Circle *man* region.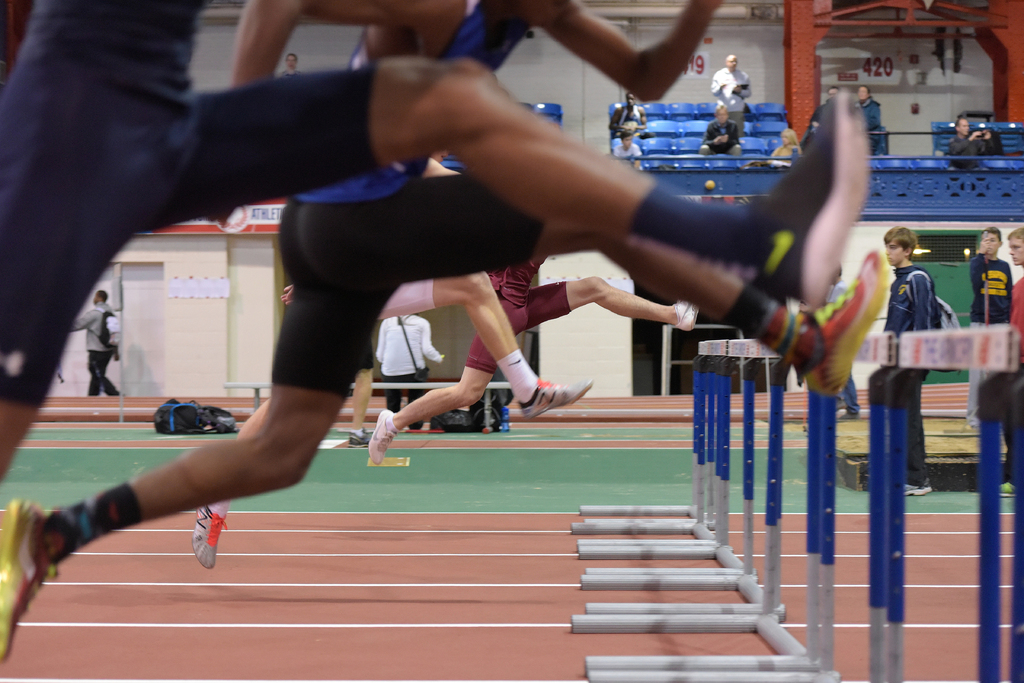
Region: select_region(803, 84, 840, 146).
